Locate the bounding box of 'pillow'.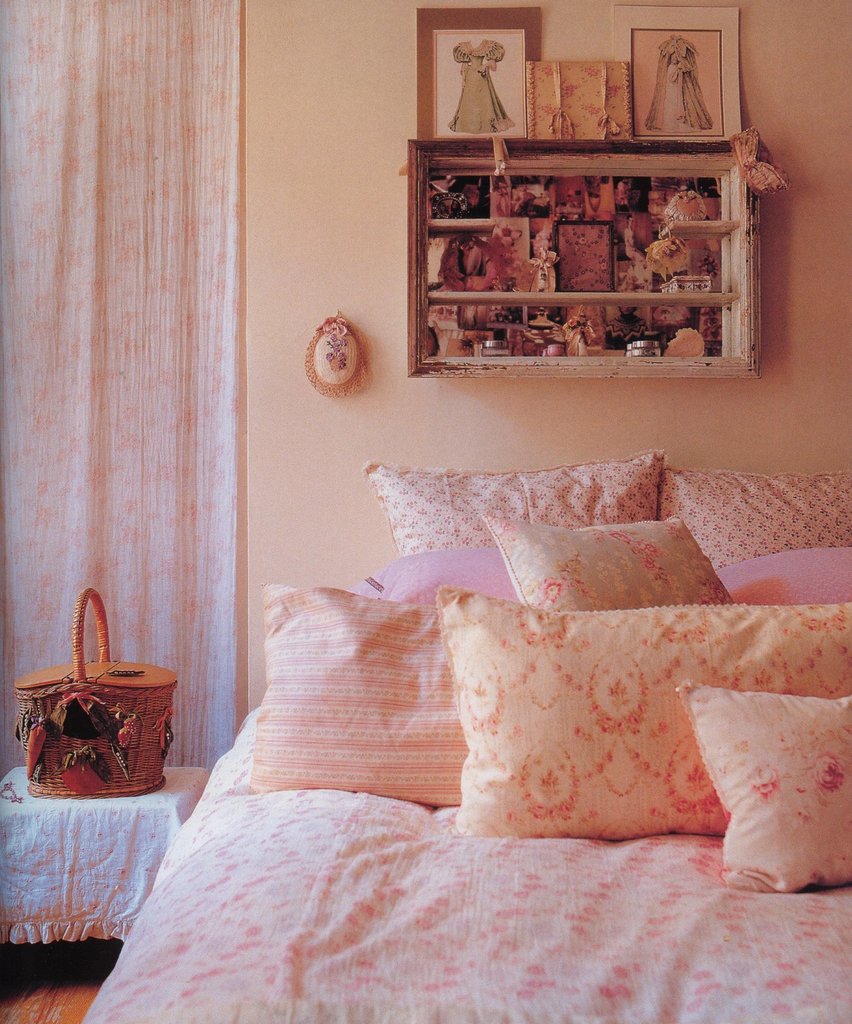
Bounding box: {"left": 450, "top": 588, "right": 758, "bottom": 849}.
